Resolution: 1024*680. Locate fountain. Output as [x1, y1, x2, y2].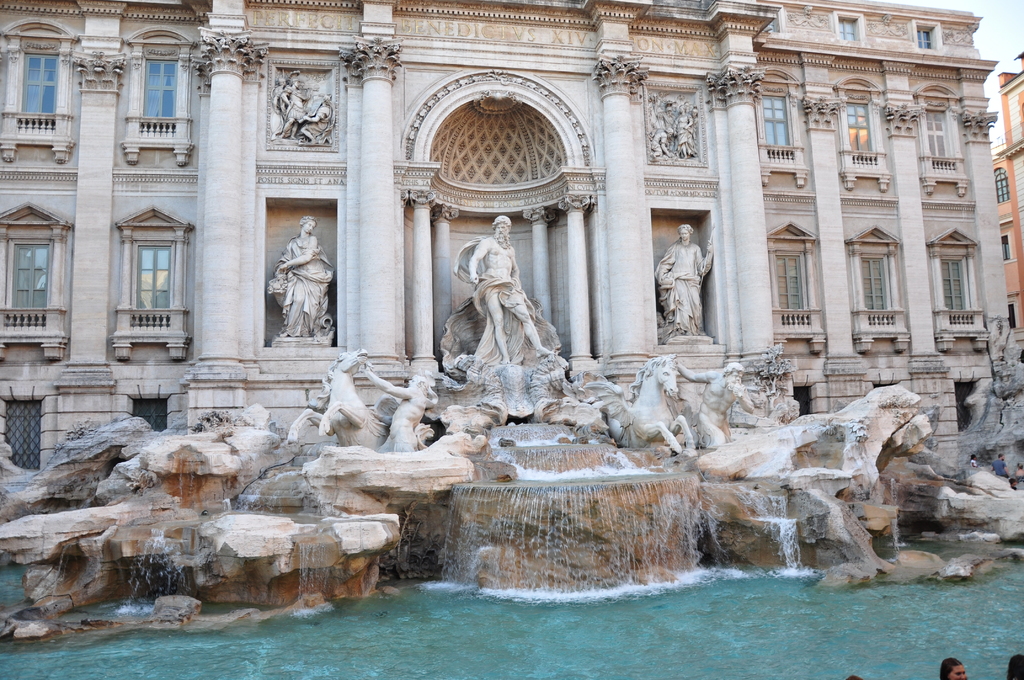
[7, 209, 1023, 679].
